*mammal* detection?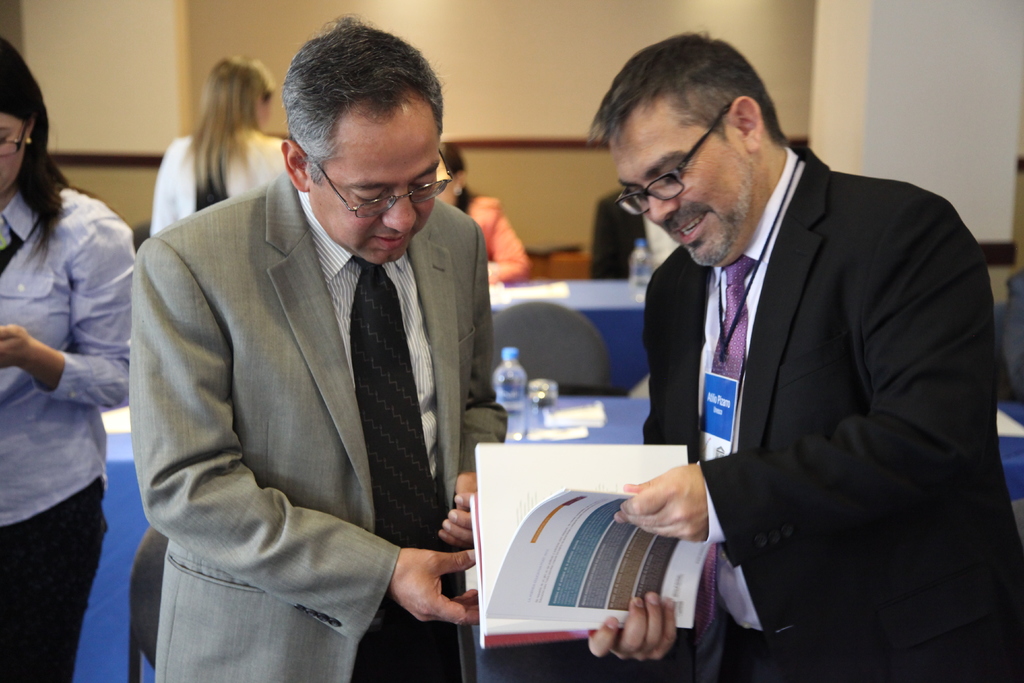
bbox=[125, 14, 481, 682]
